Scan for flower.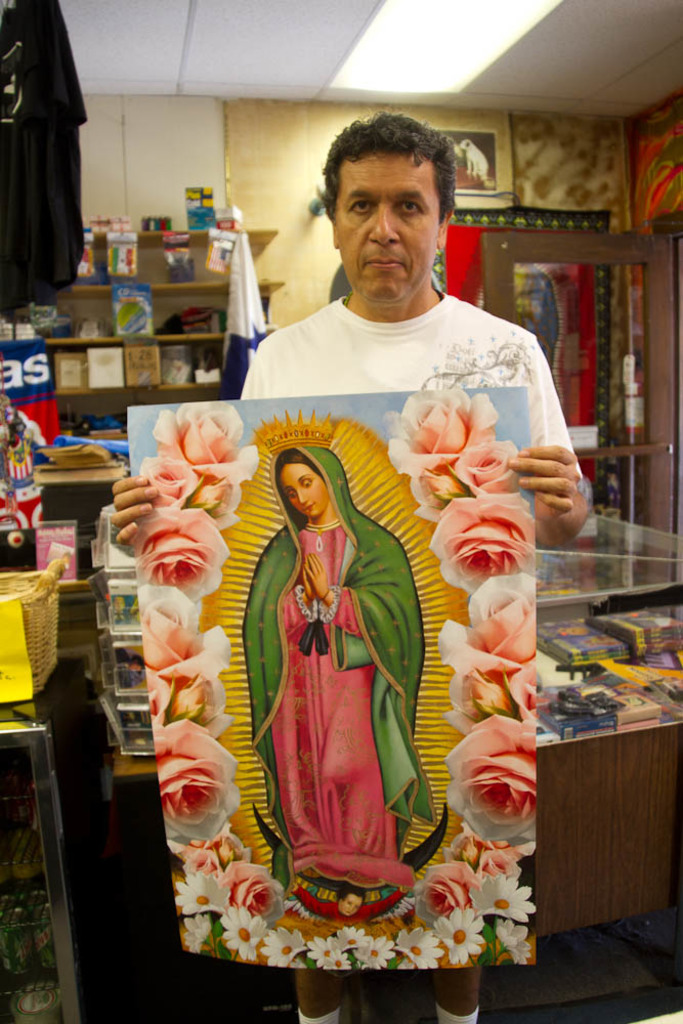
Scan result: 152, 675, 223, 724.
